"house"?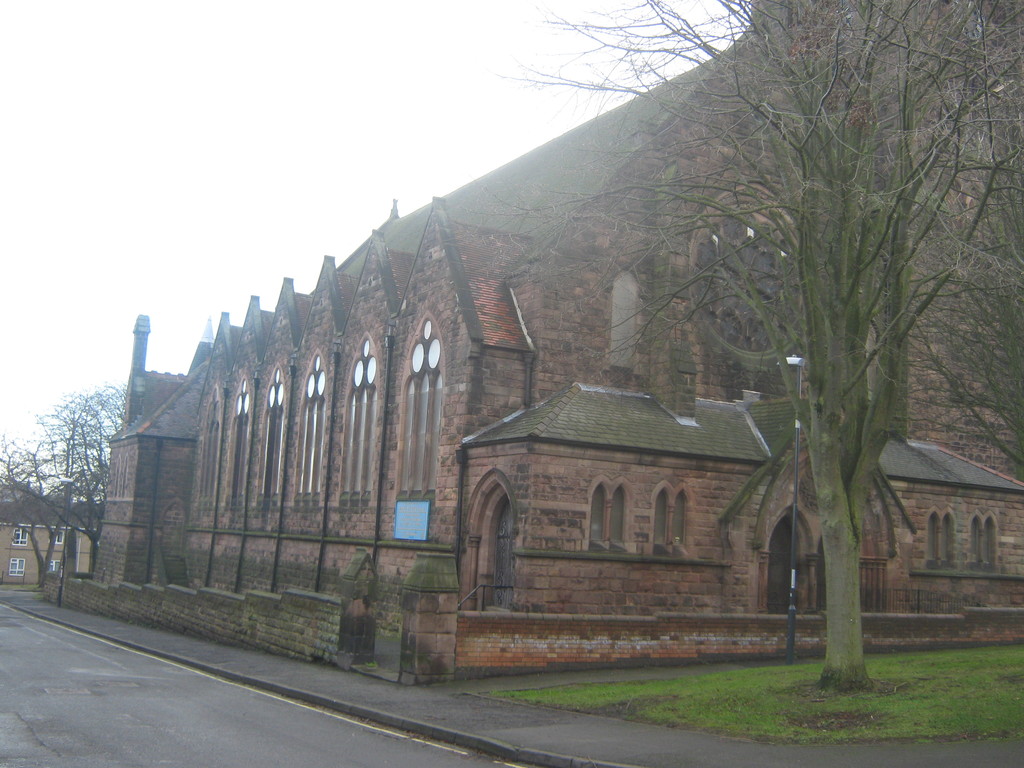
0,484,101,591
